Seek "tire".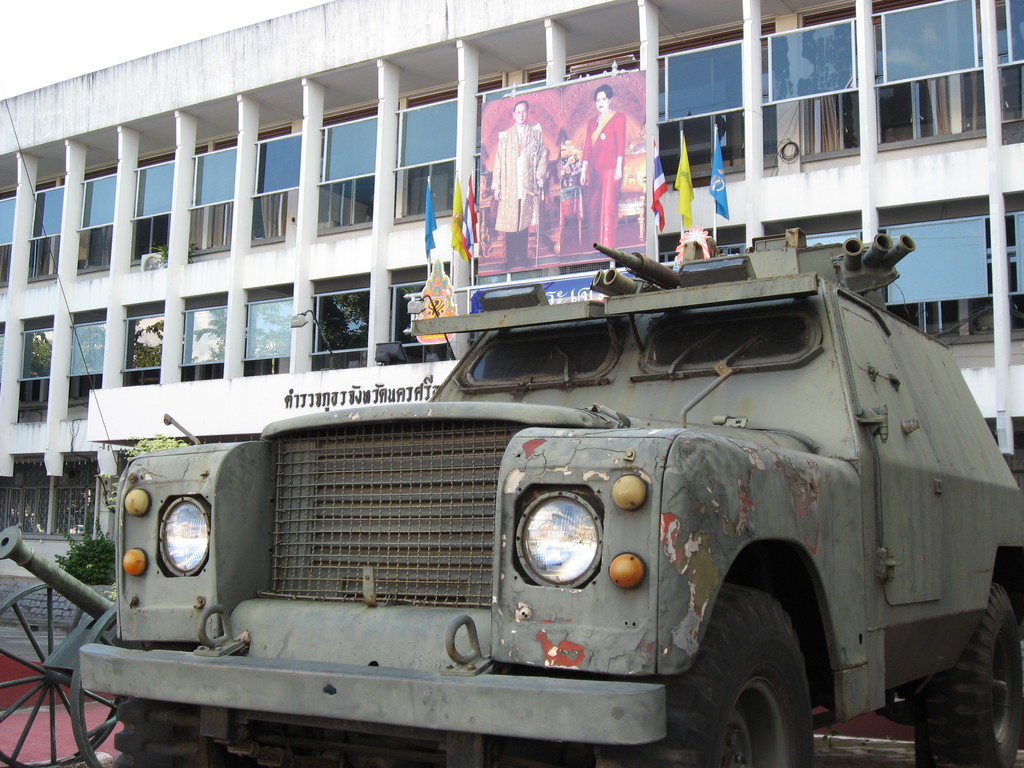
<bbox>916, 573, 1023, 765</bbox>.
